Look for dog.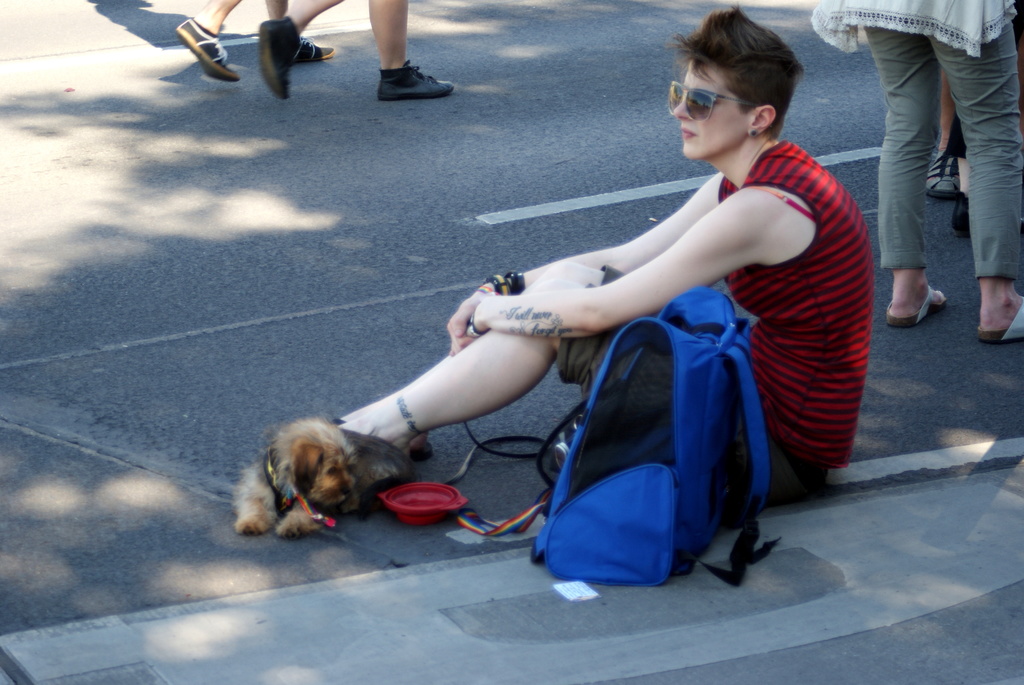
Found: (232,415,420,540).
